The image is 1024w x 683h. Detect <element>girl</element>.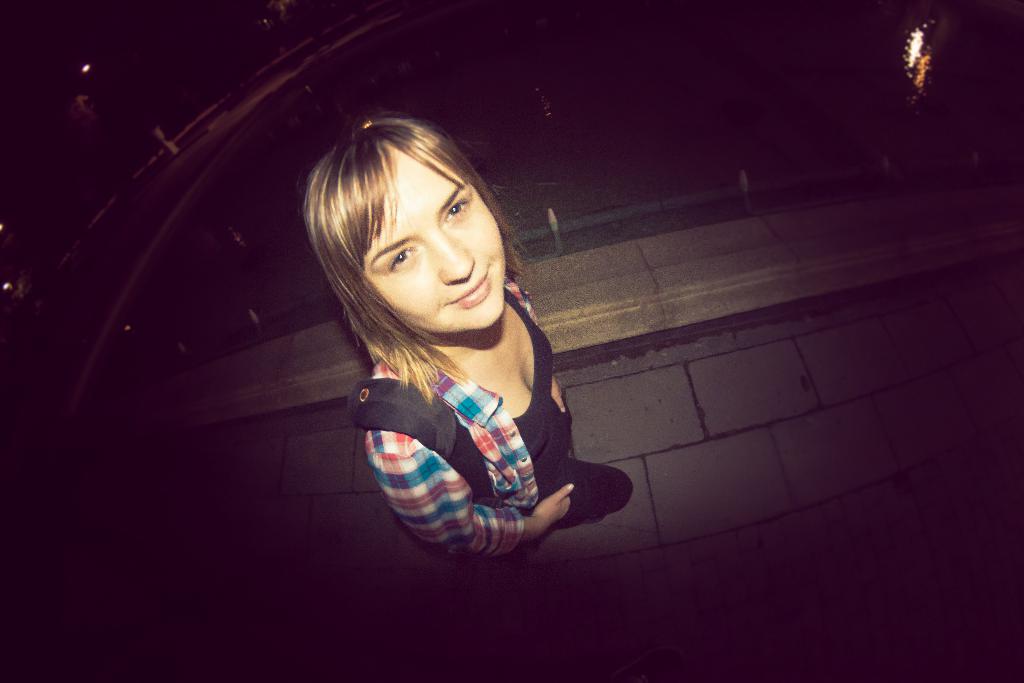
Detection: bbox=(285, 112, 638, 563).
